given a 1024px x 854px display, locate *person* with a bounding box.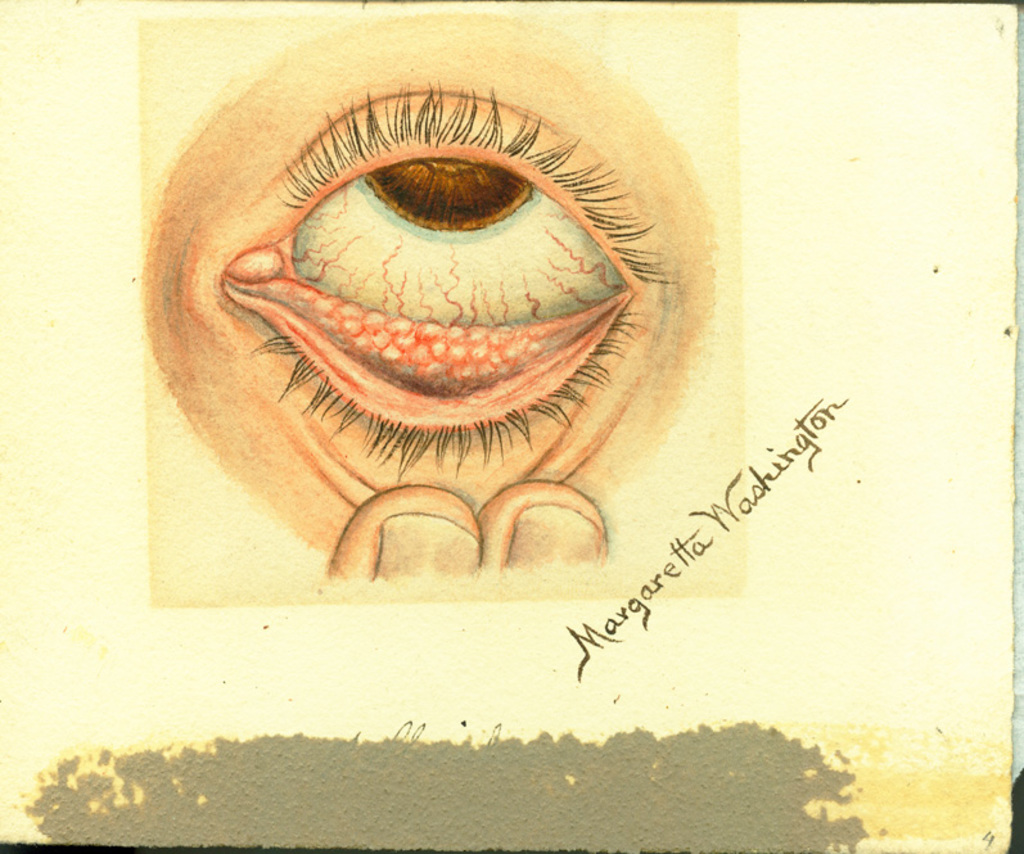
Located: (left=135, top=15, right=721, bottom=586).
